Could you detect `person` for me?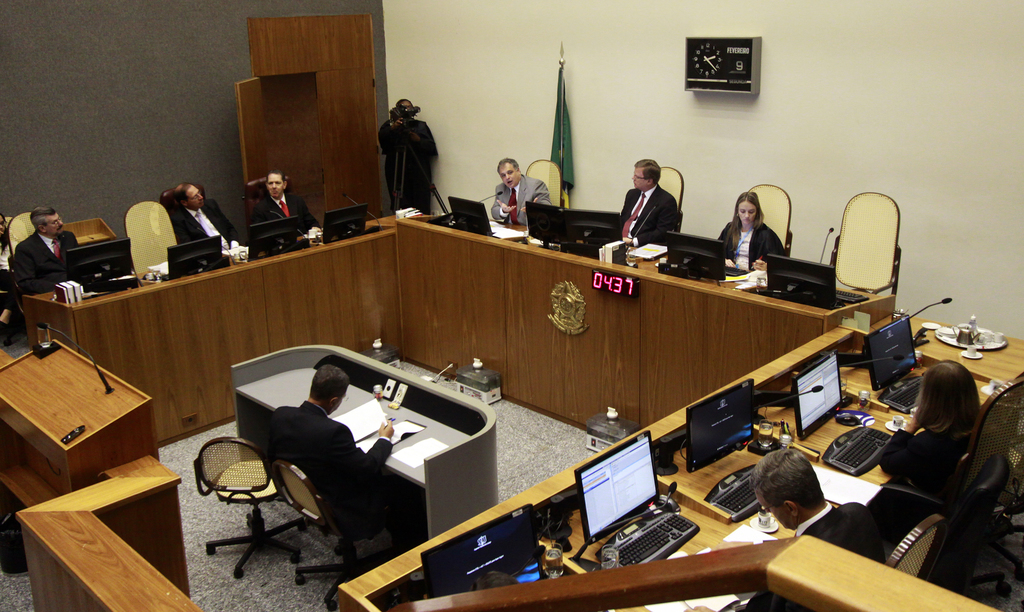
Detection result: BBox(252, 170, 316, 241).
